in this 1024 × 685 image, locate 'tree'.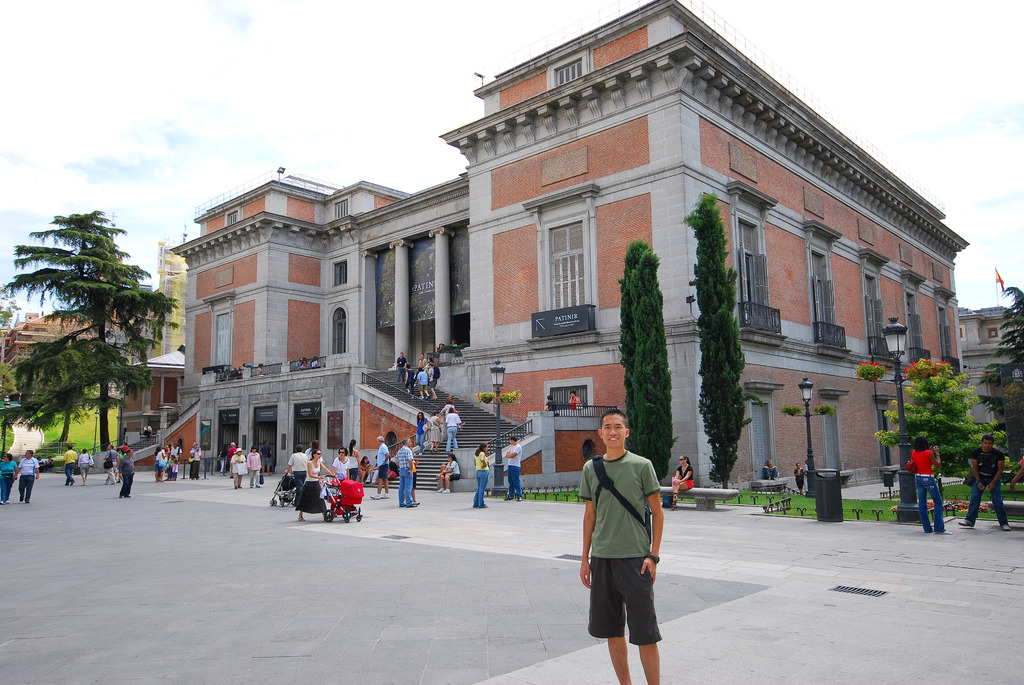
Bounding box: {"left": 689, "top": 185, "right": 751, "bottom": 498}.
